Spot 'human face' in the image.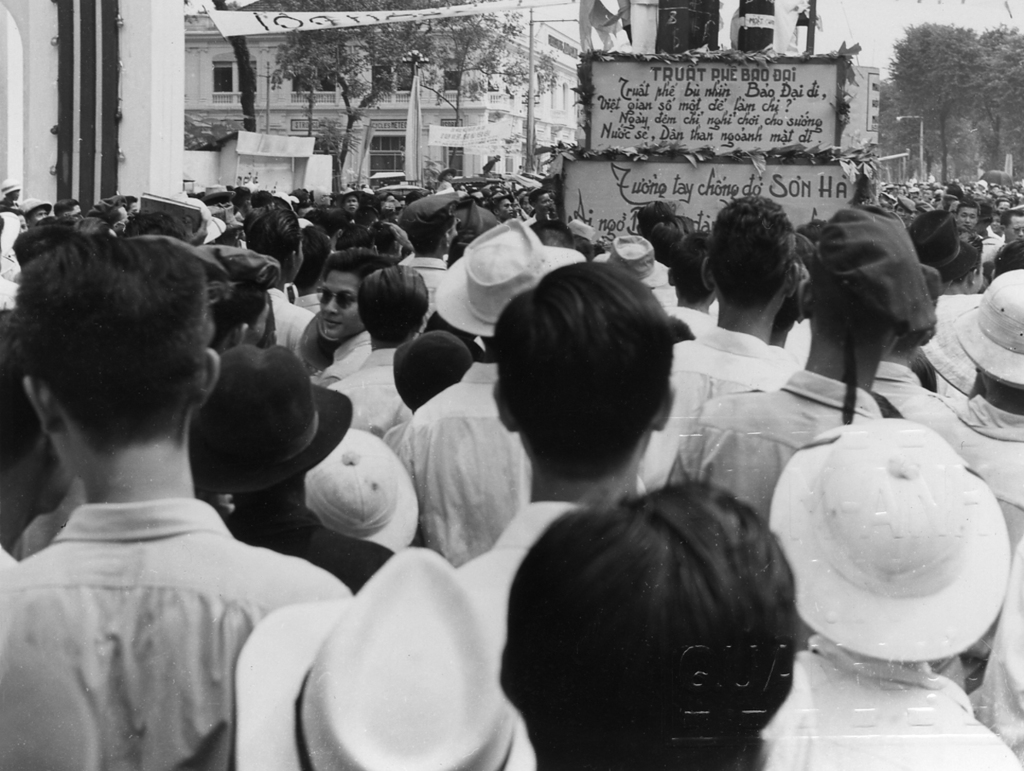
'human face' found at (left=343, top=199, right=361, bottom=217).
